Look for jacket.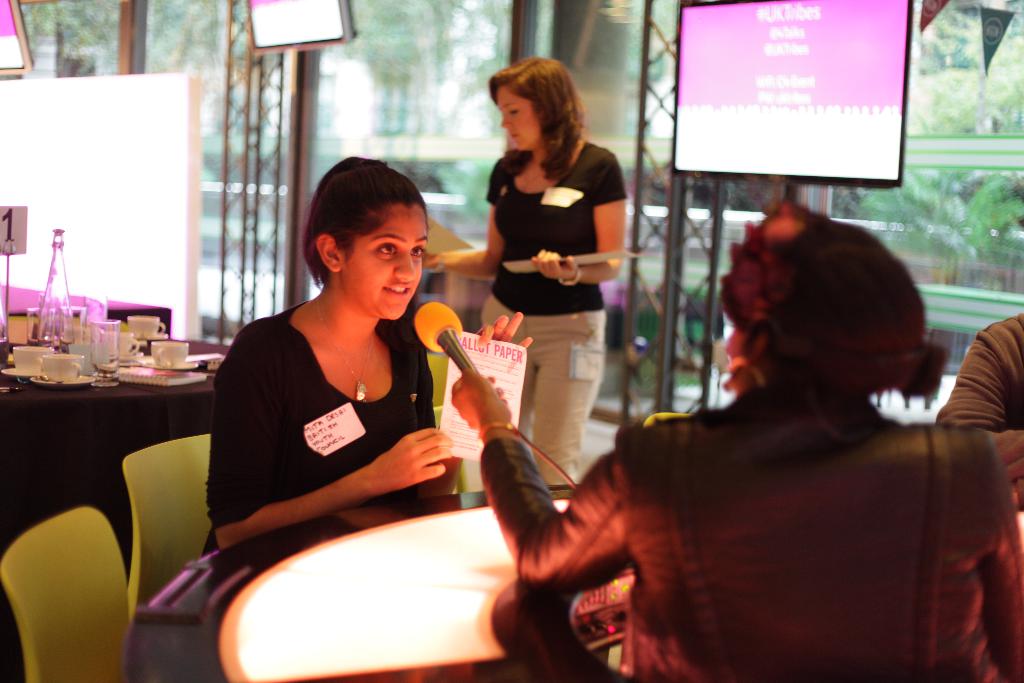
Found: x1=481 y1=383 x2=1023 y2=682.
